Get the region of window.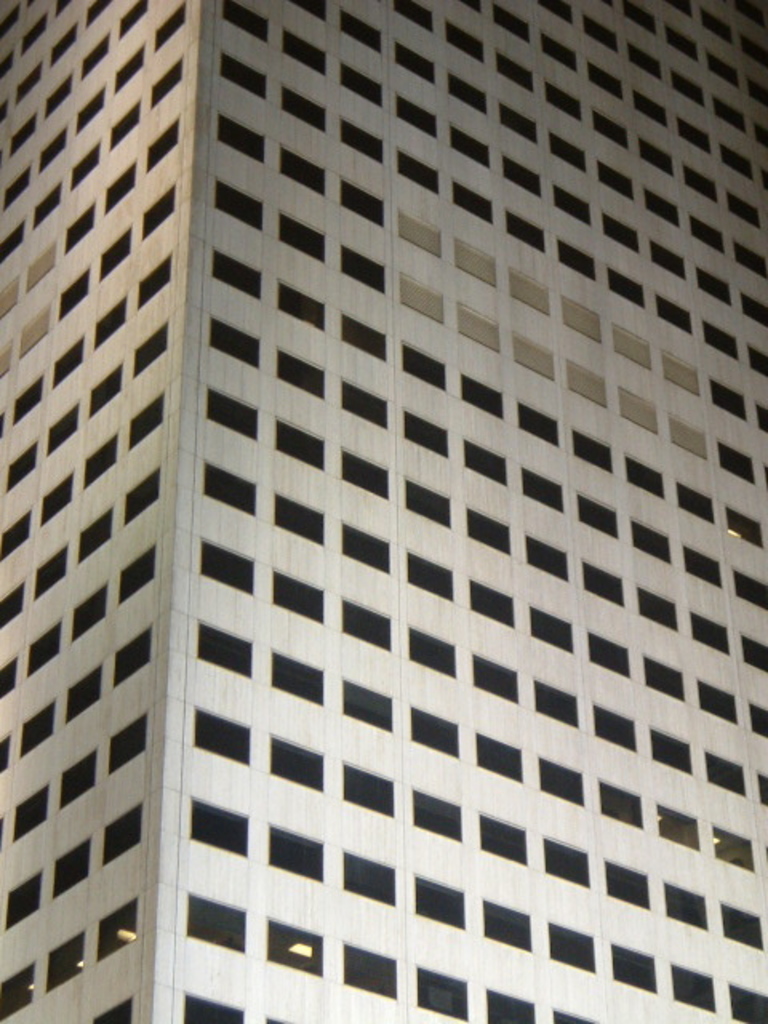
{"x1": 218, "y1": 50, "x2": 267, "y2": 99}.
